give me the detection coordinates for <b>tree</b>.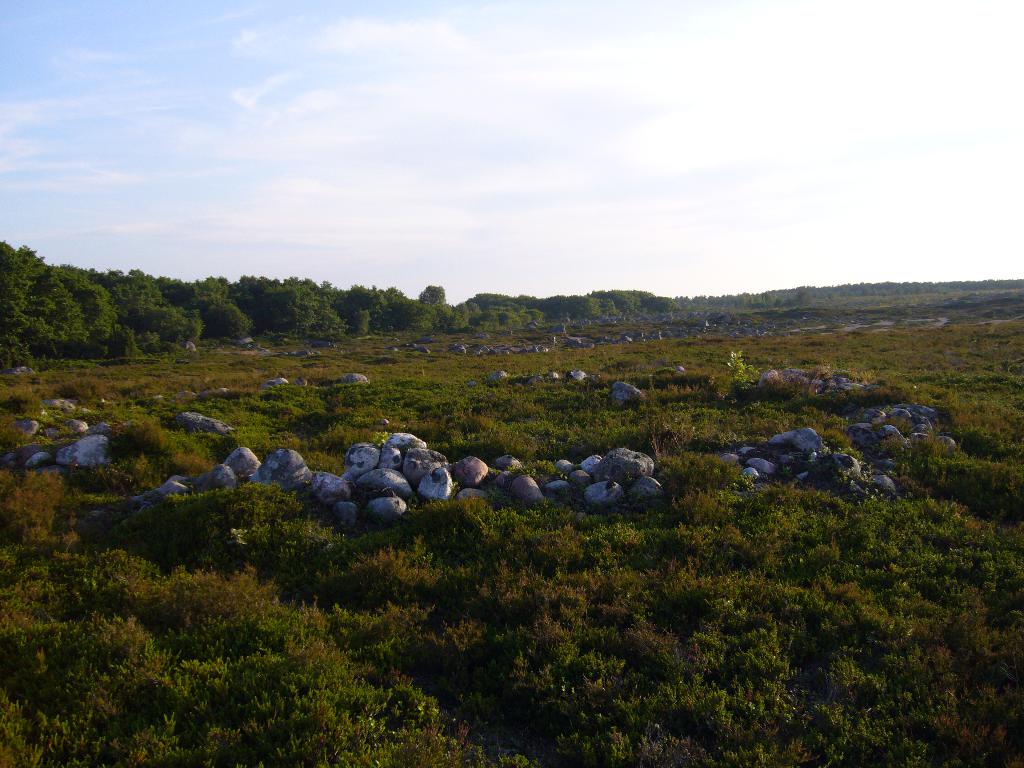
detection(726, 347, 760, 389).
